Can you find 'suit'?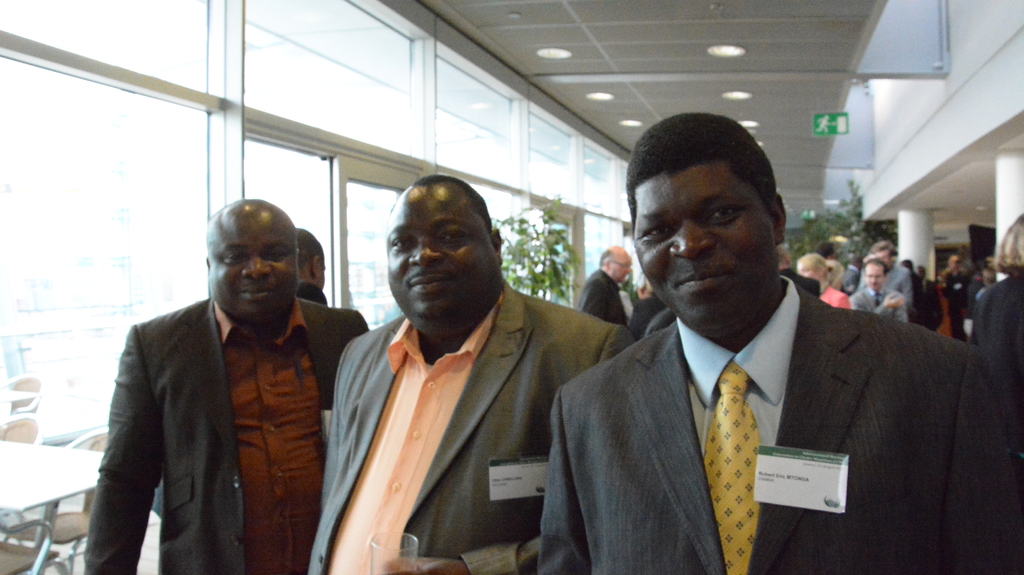
Yes, bounding box: pyautogui.locateOnScreen(858, 266, 913, 300).
